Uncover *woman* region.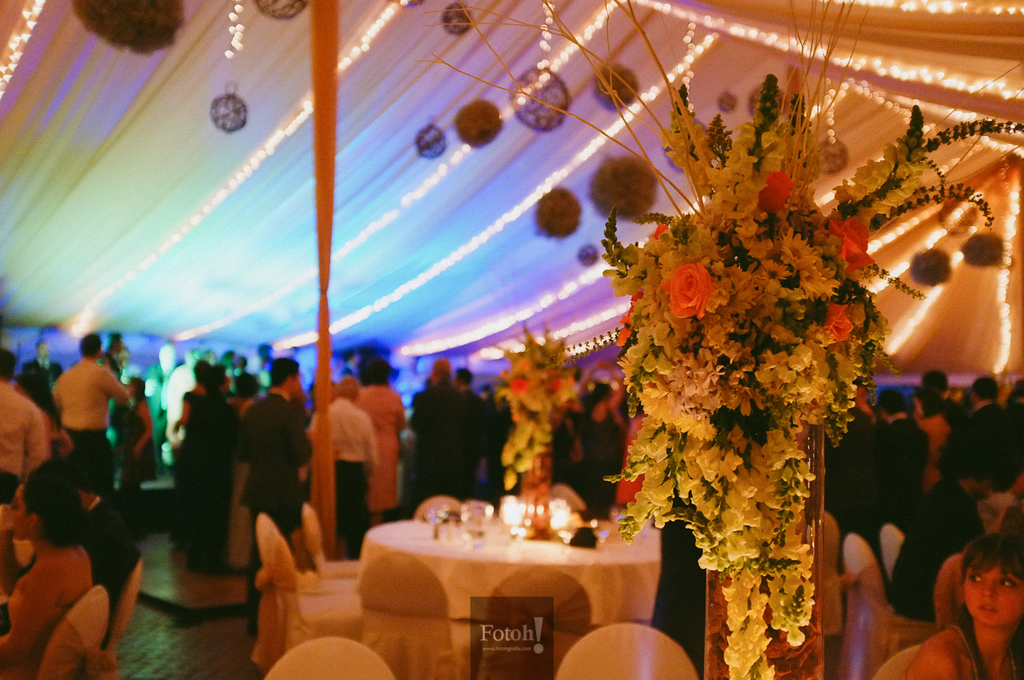
Uncovered: x1=899 y1=528 x2=1023 y2=679.
